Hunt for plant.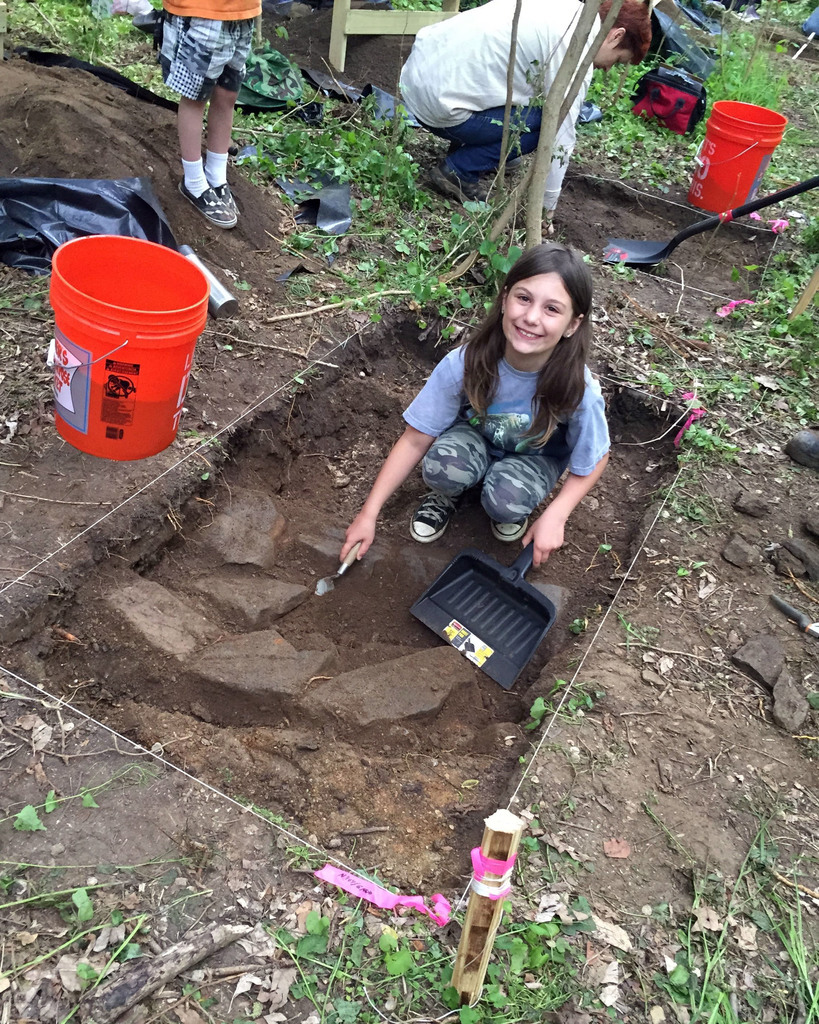
Hunted down at 637,791,818,1022.
